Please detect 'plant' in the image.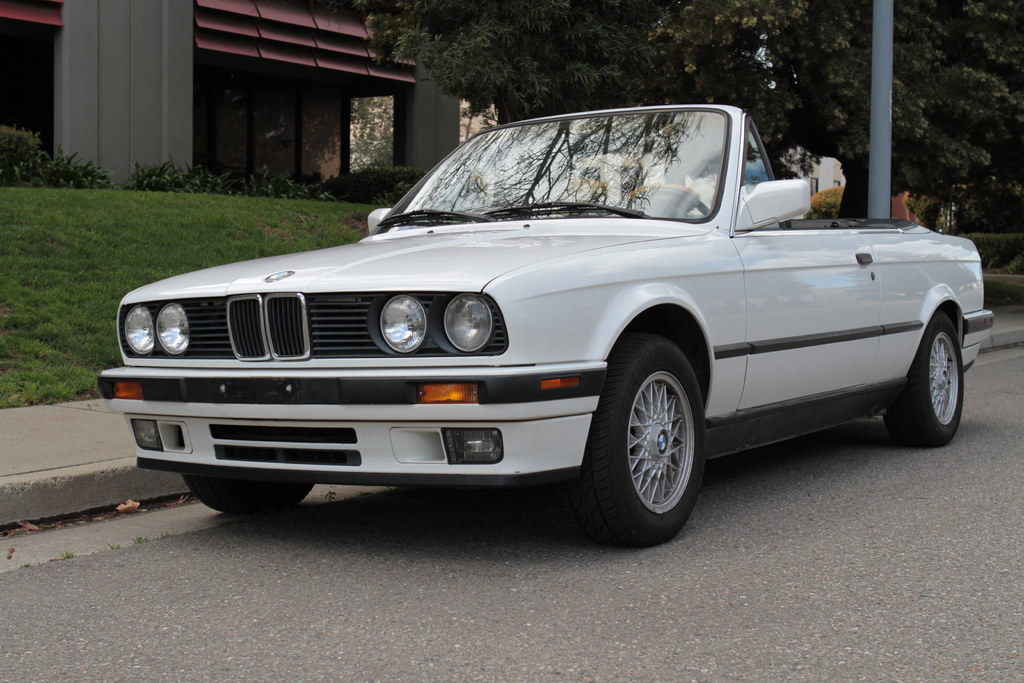
crop(179, 160, 209, 192).
